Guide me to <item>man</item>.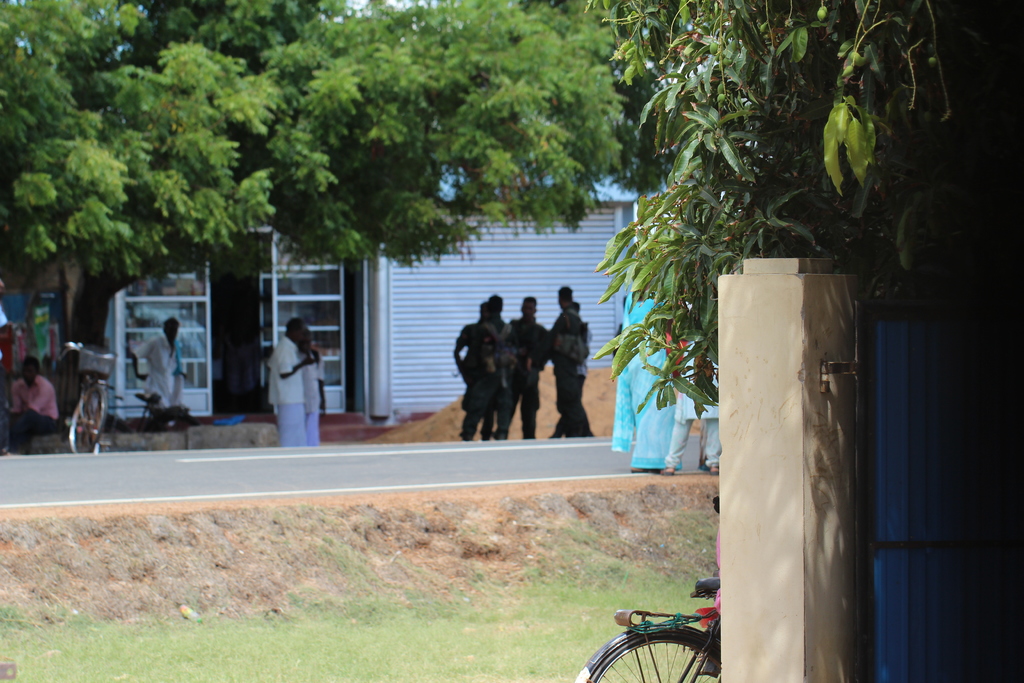
Guidance: (547,303,605,445).
